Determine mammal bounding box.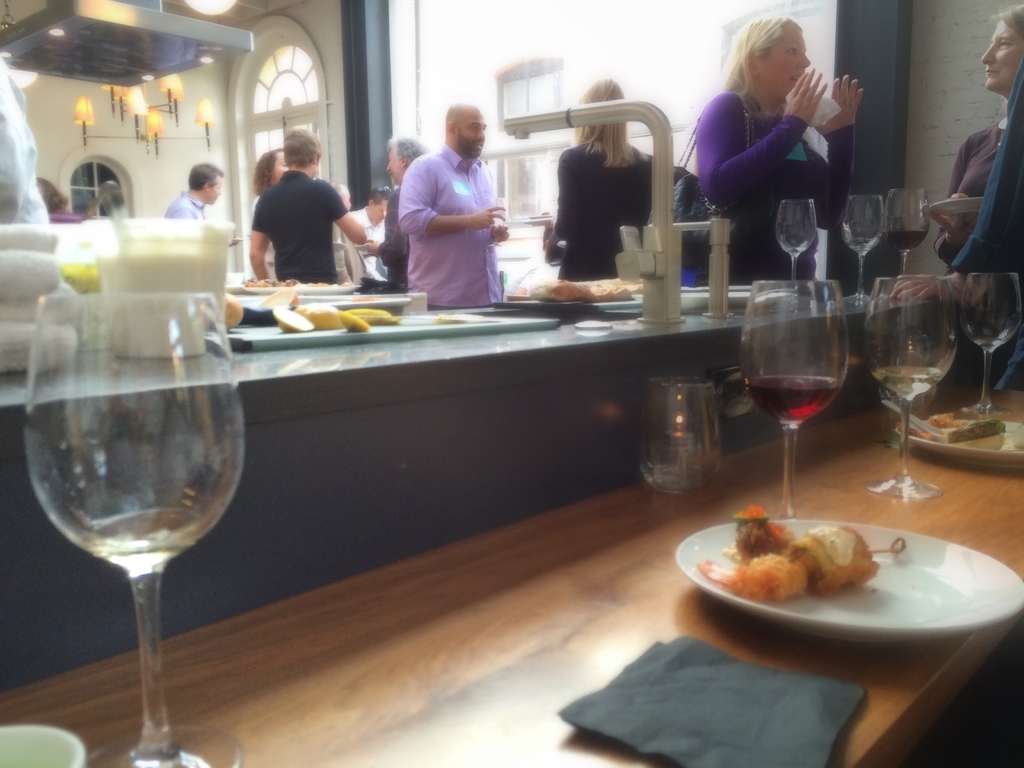
Determined: [left=365, top=132, right=426, bottom=289].
